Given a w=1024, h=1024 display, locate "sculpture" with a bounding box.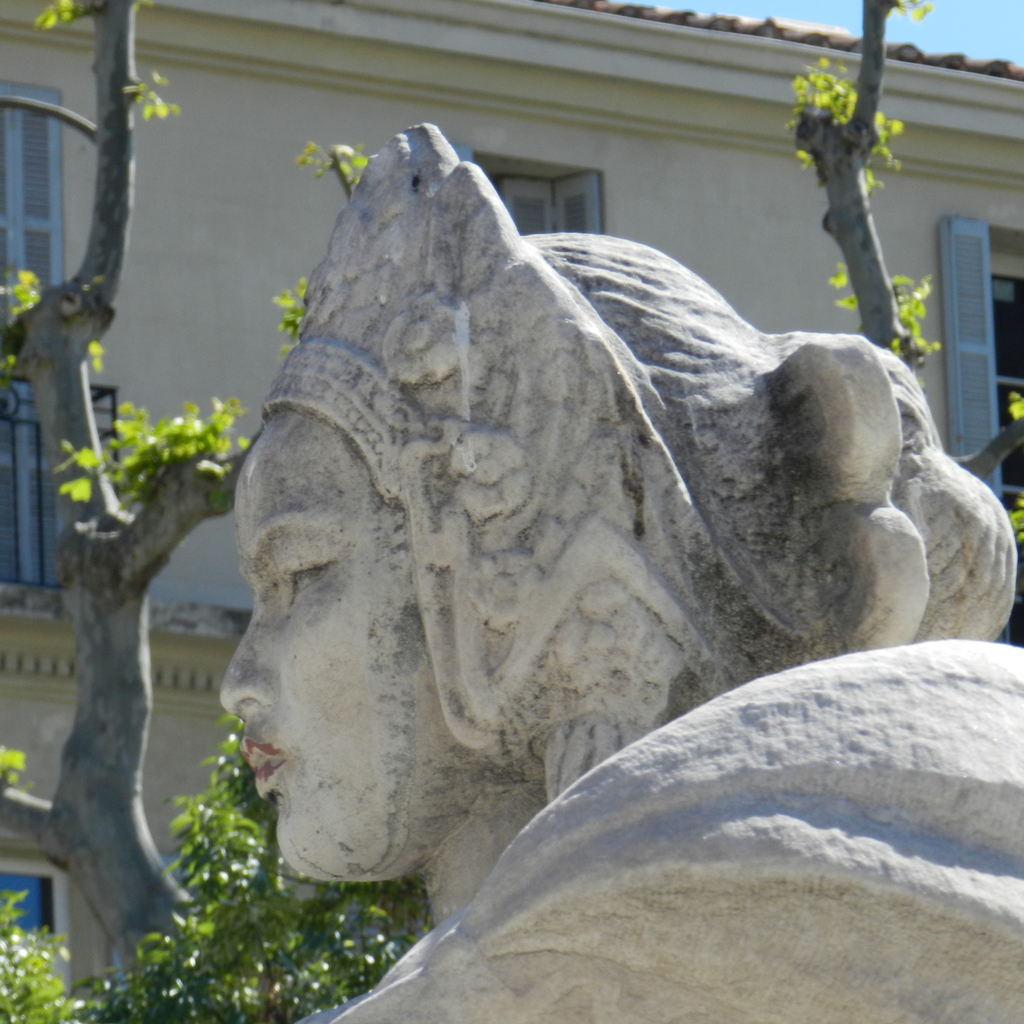
Located: {"left": 212, "top": 120, "right": 1023, "bottom": 1023}.
